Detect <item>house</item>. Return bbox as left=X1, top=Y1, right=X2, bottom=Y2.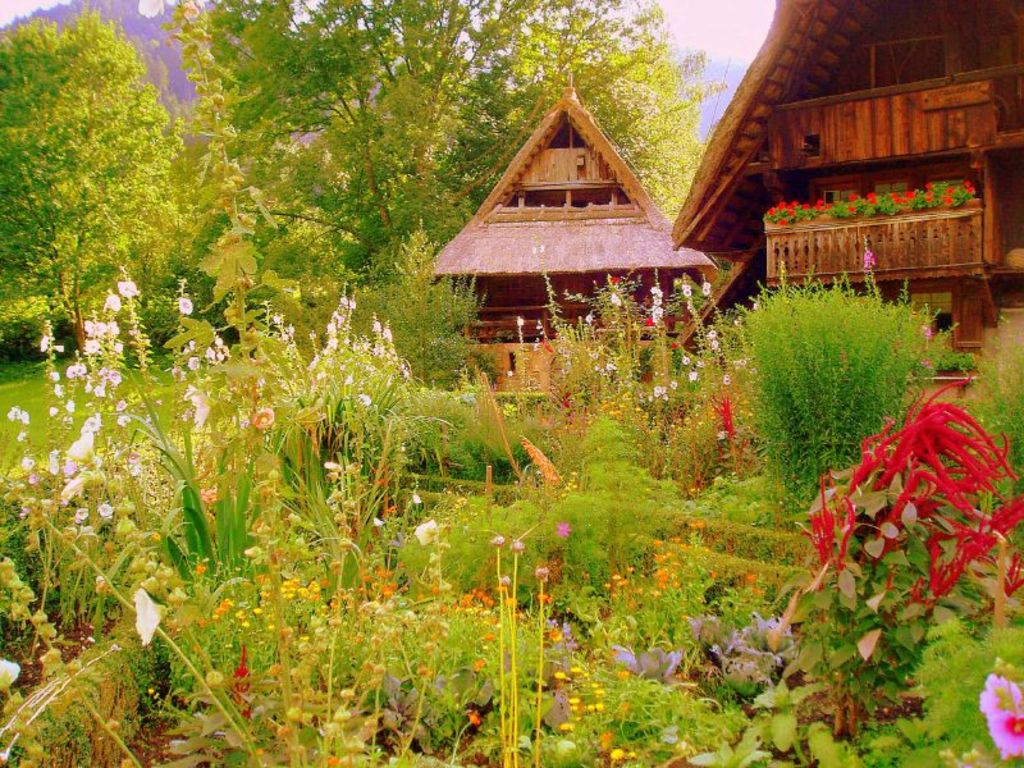
left=444, top=77, right=703, bottom=366.
